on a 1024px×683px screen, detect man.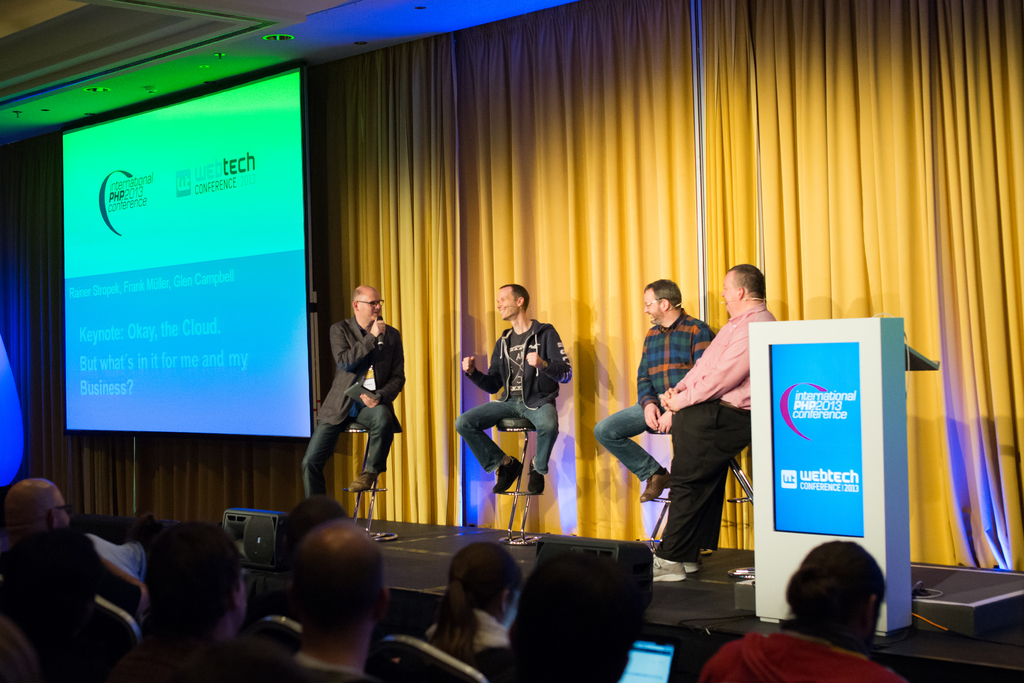
x1=248, y1=514, x2=397, y2=682.
